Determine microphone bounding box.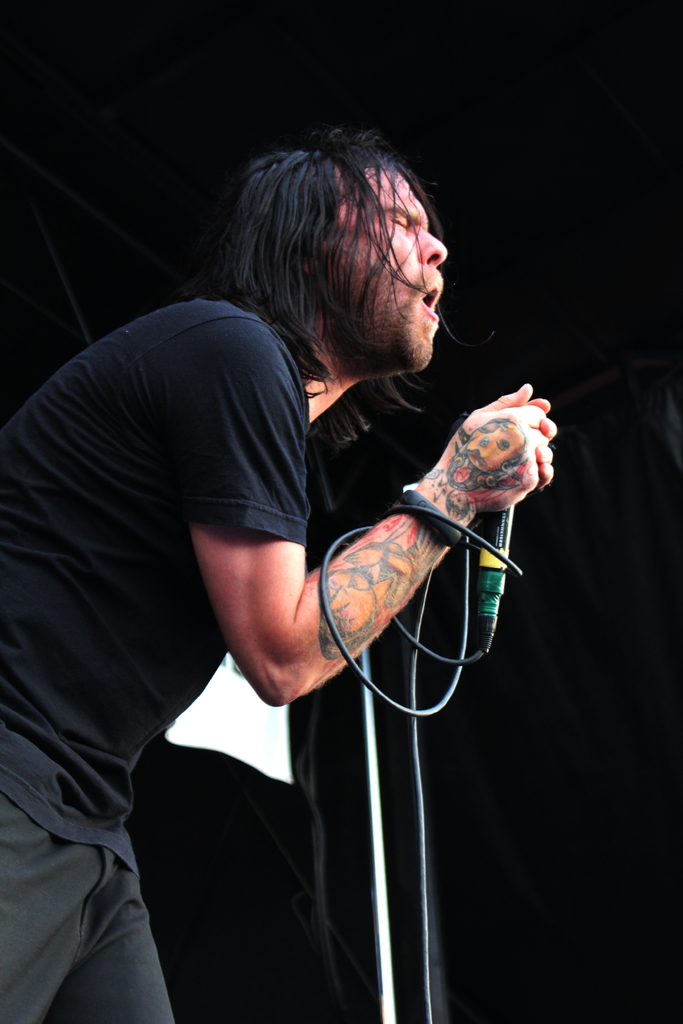
Determined: (475,504,520,628).
